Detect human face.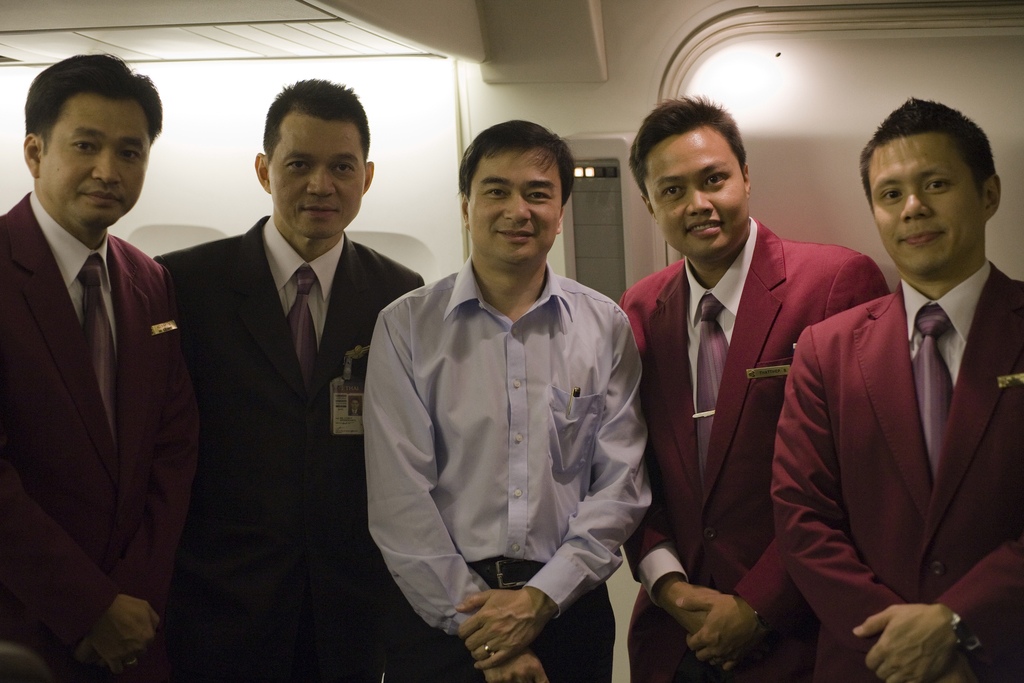
Detected at [left=466, top=140, right=564, bottom=267].
